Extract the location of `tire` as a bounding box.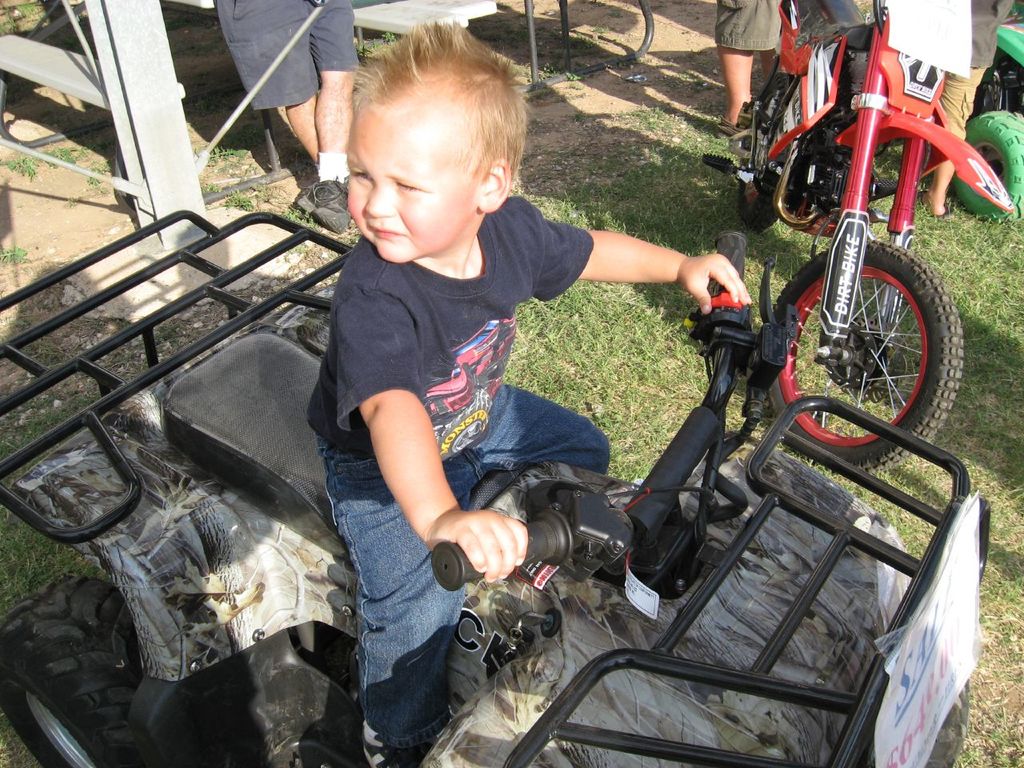
detection(955, 112, 1022, 221).
